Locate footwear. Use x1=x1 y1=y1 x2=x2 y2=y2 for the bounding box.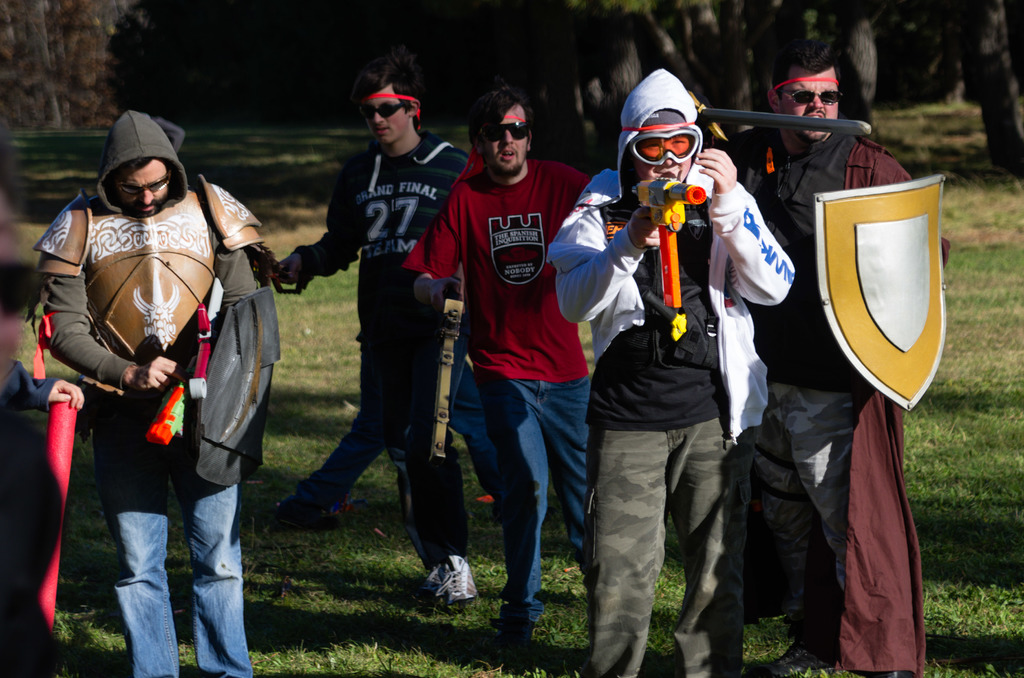
x1=273 y1=489 x2=346 y2=534.
